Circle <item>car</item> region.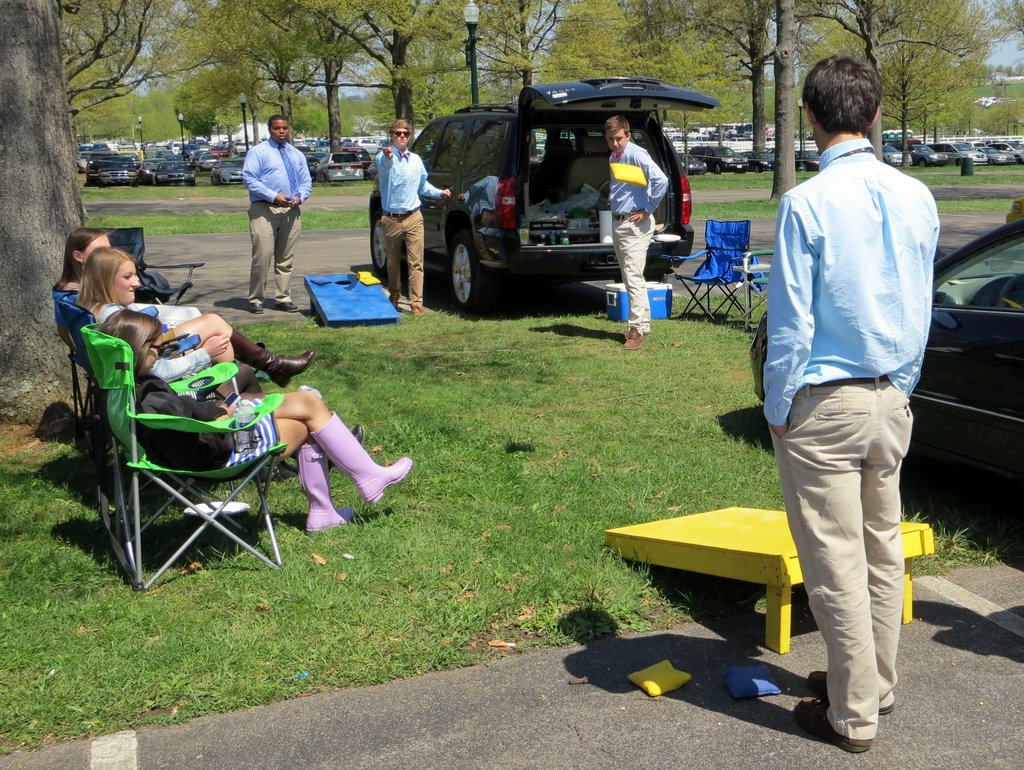
Region: (left=410, top=75, right=701, bottom=321).
